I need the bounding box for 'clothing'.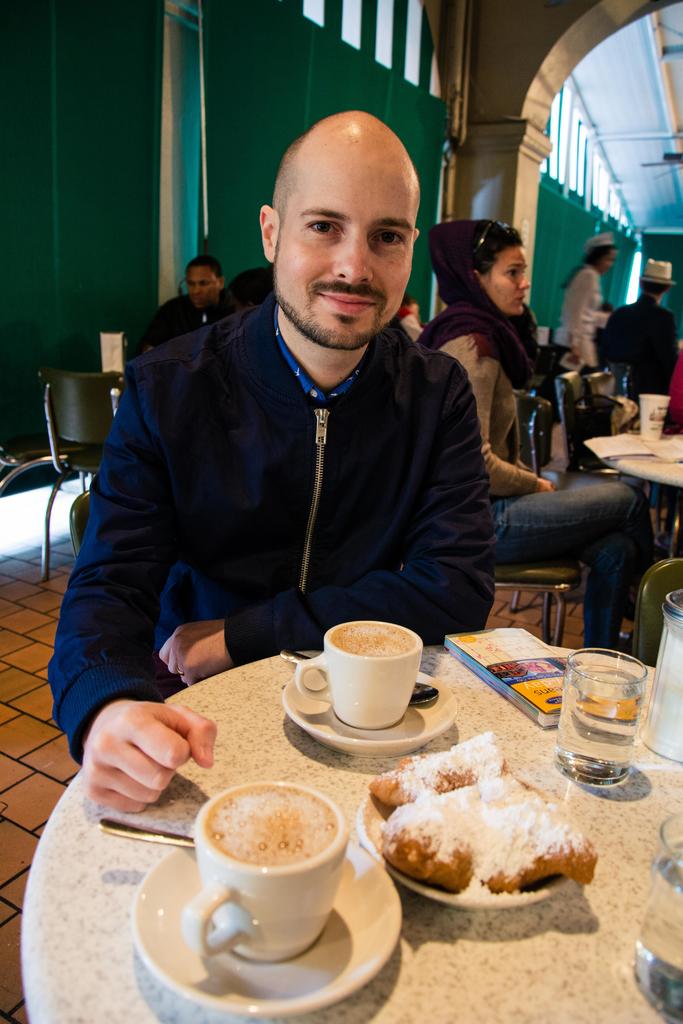
Here it is: 395, 306, 434, 344.
